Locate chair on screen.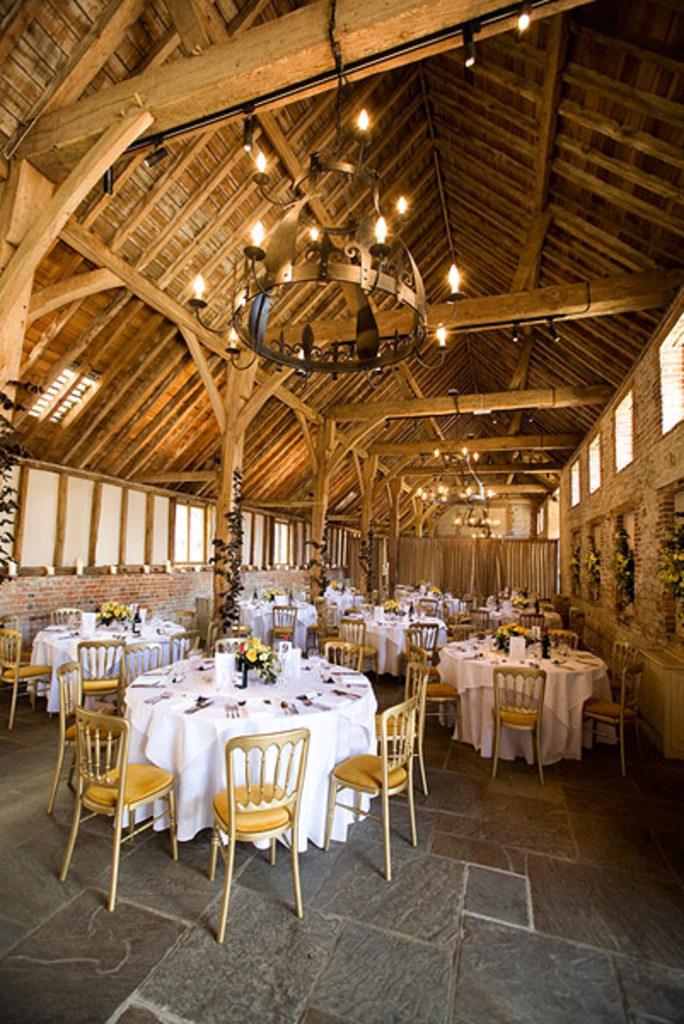
On screen at <box>343,609,363,616</box>.
